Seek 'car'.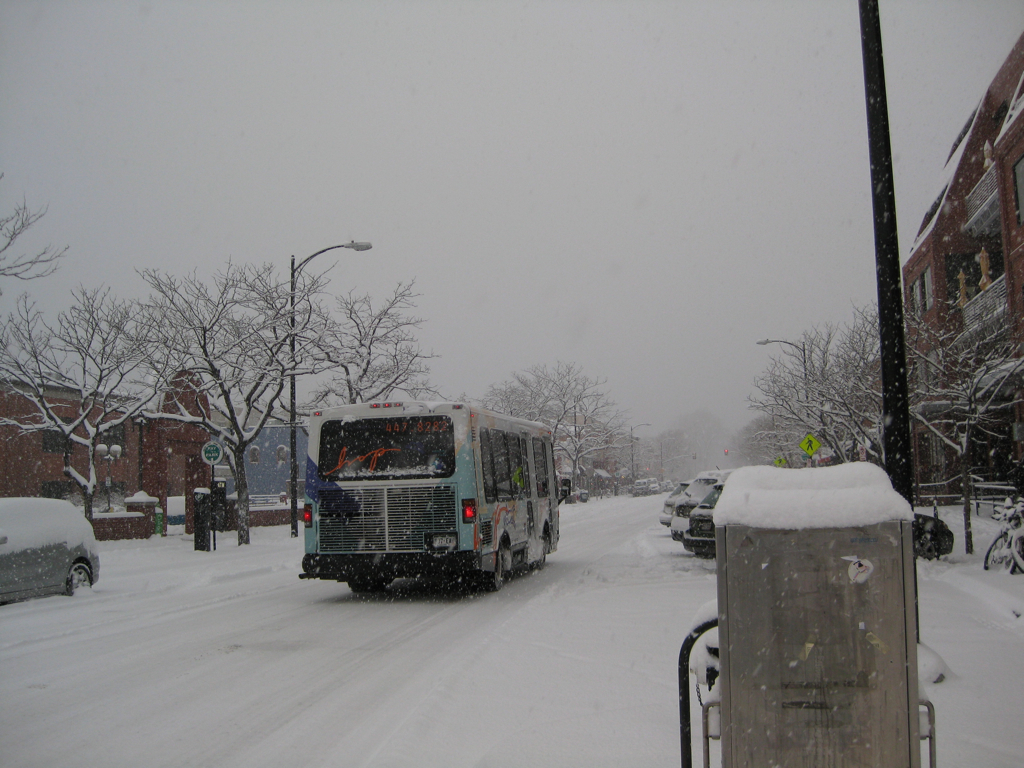
(x1=0, y1=494, x2=98, y2=608).
